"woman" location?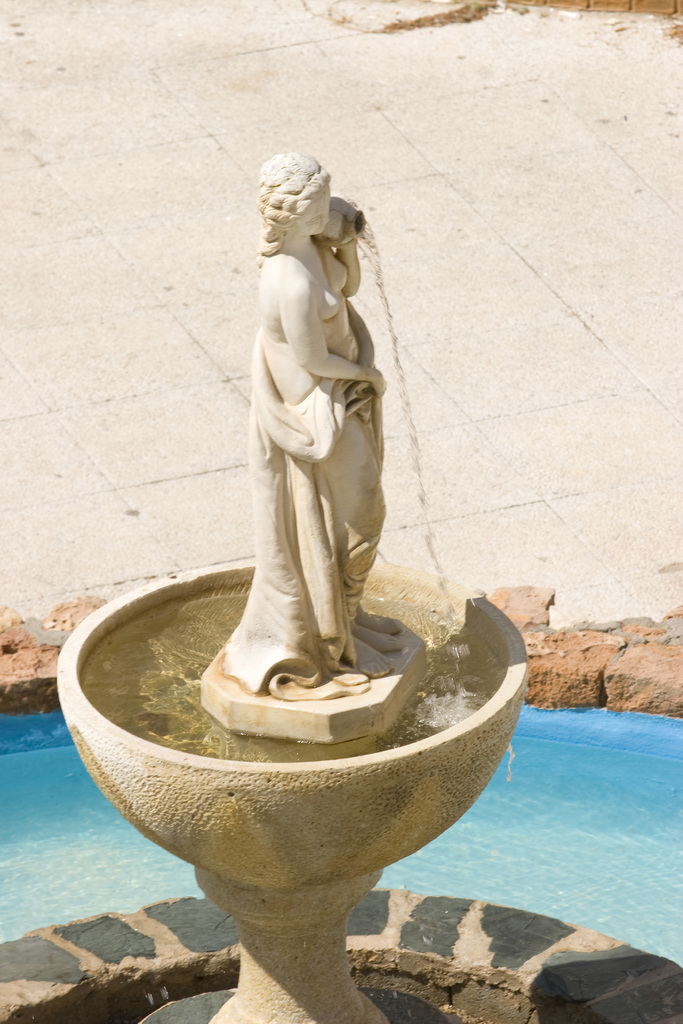
bbox=[225, 147, 390, 699]
